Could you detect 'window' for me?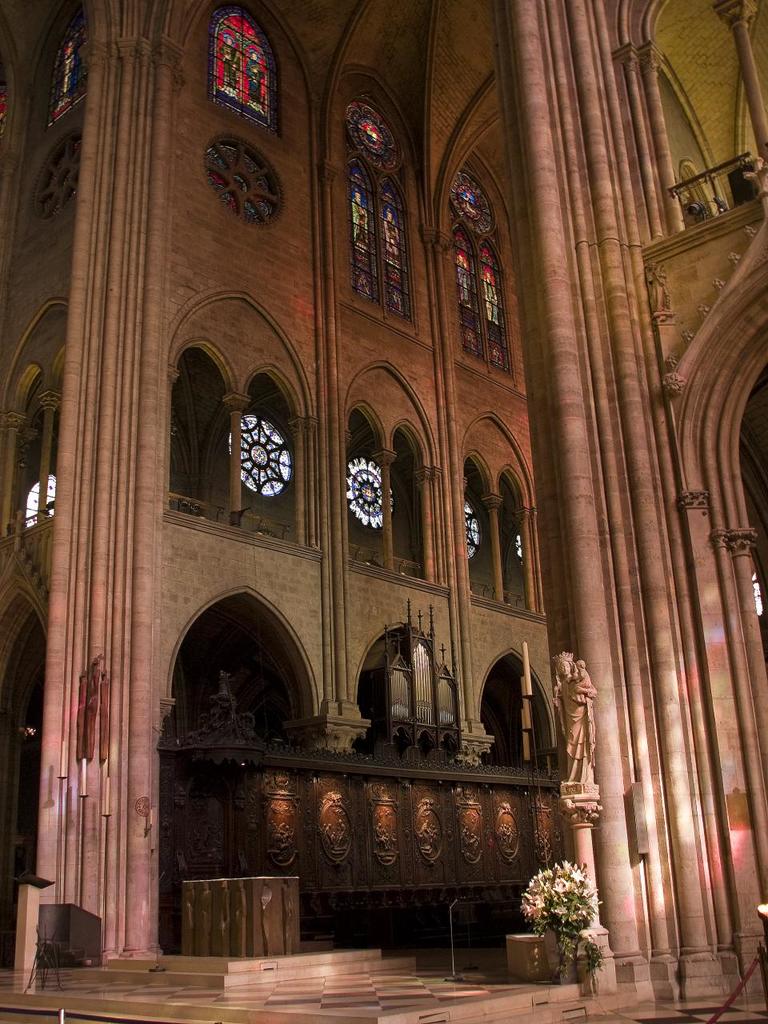
Detection result: Rect(446, 213, 514, 377).
